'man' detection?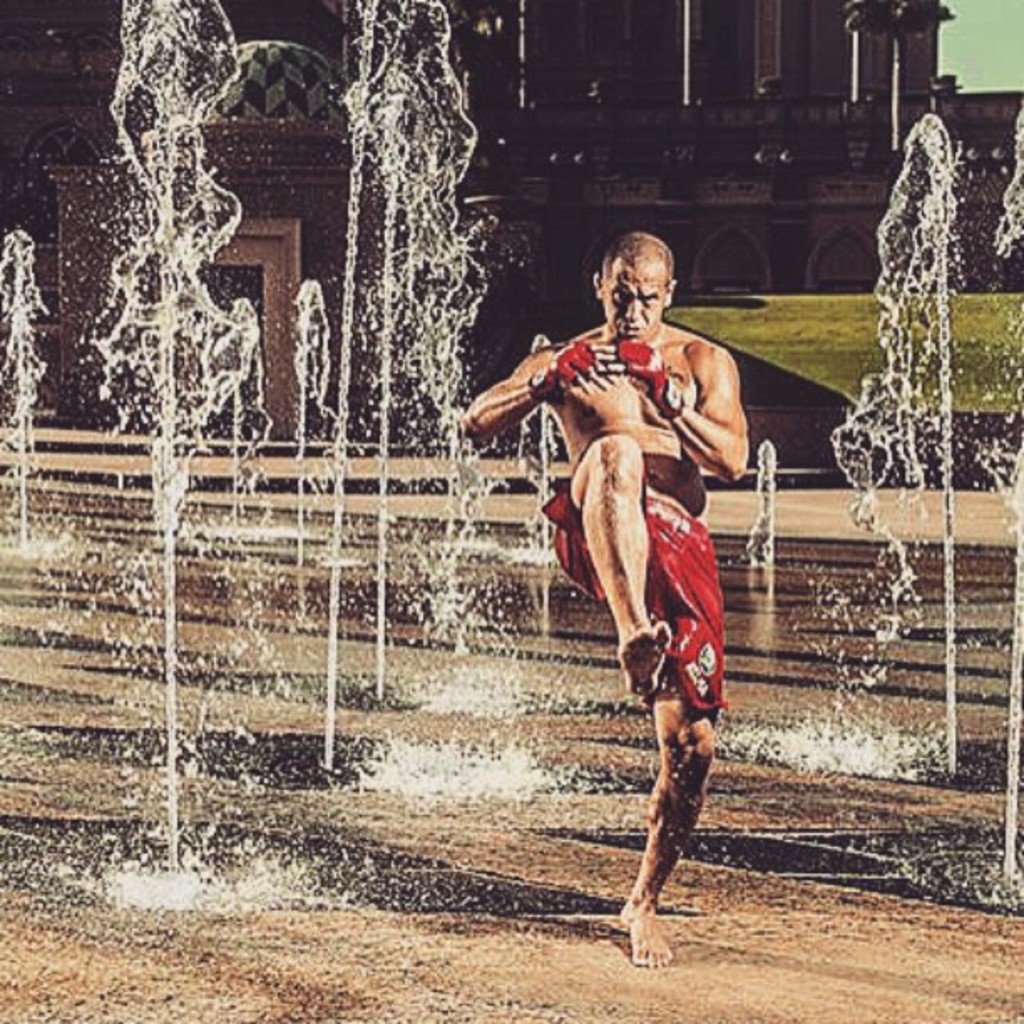
box=[507, 192, 770, 975]
